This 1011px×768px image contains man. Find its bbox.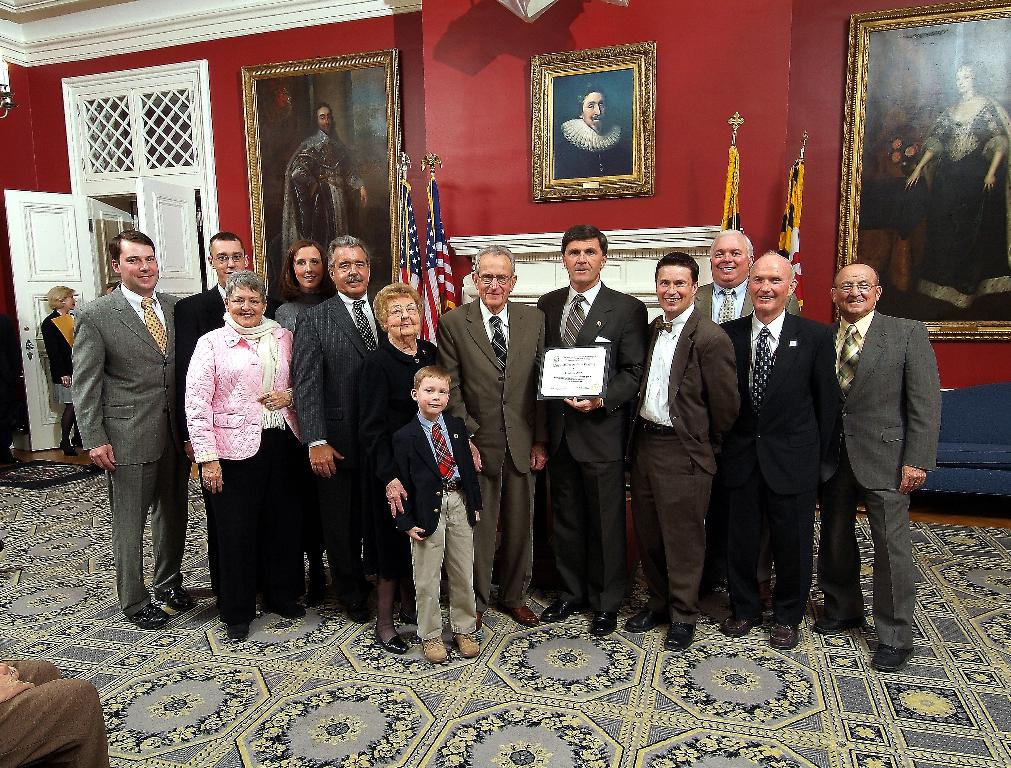
173 226 250 383.
